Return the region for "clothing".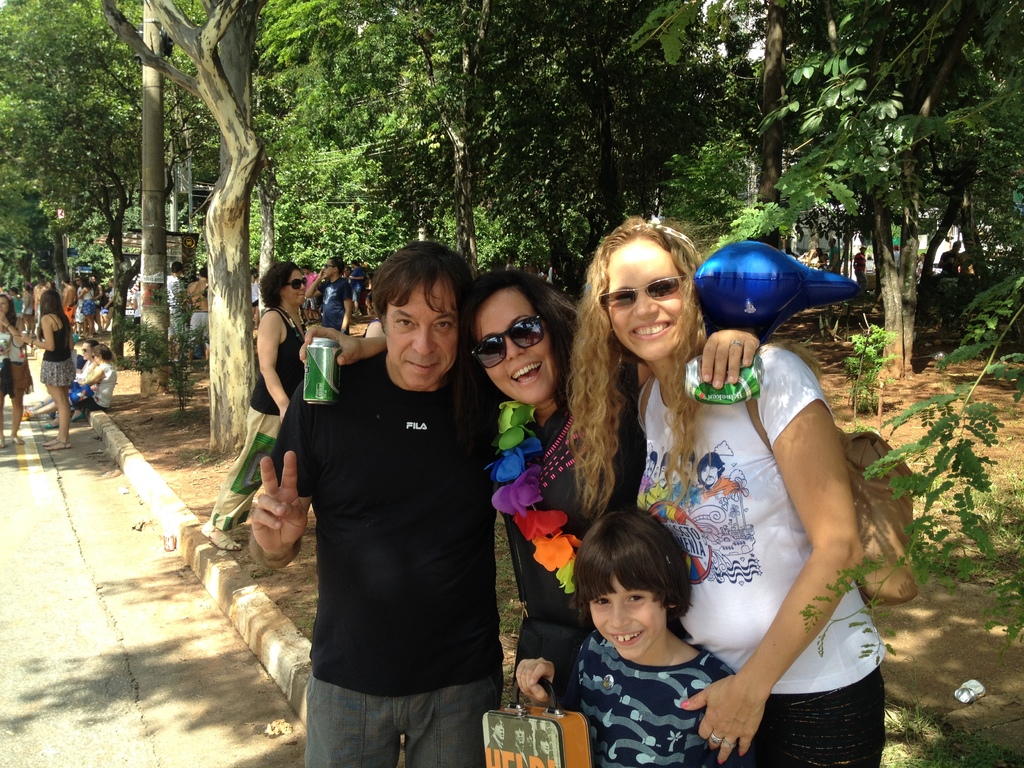
<region>828, 248, 842, 279</region>.
